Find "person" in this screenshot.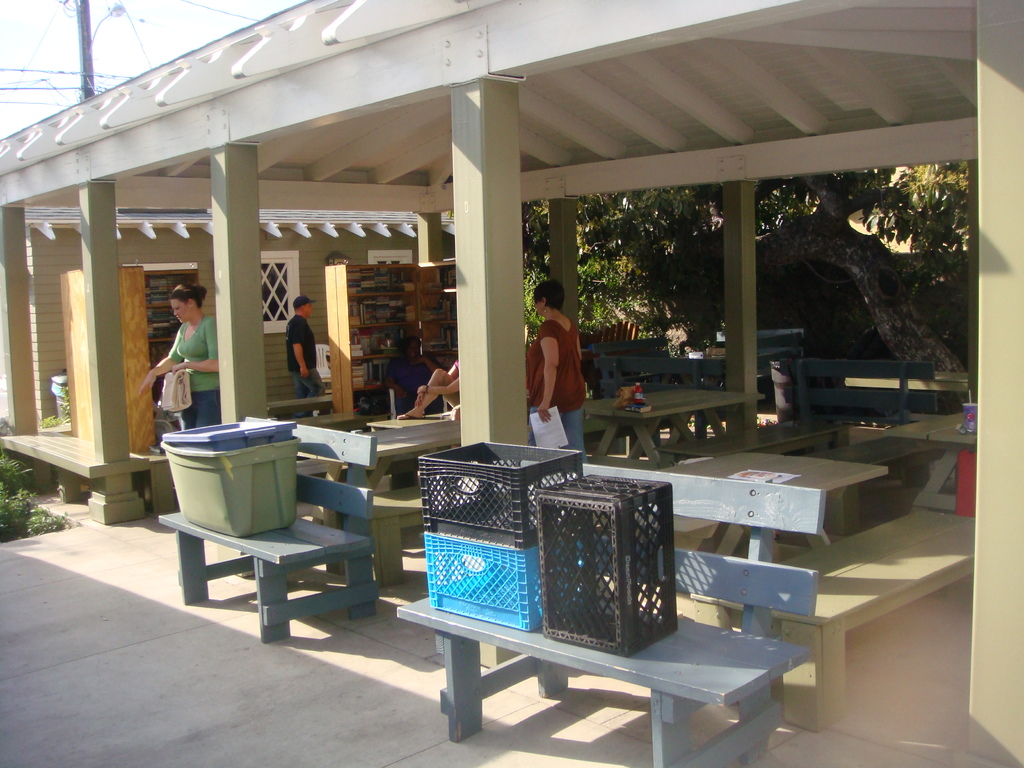
The bounding box for "person" is [387, 357, 469, 419].
